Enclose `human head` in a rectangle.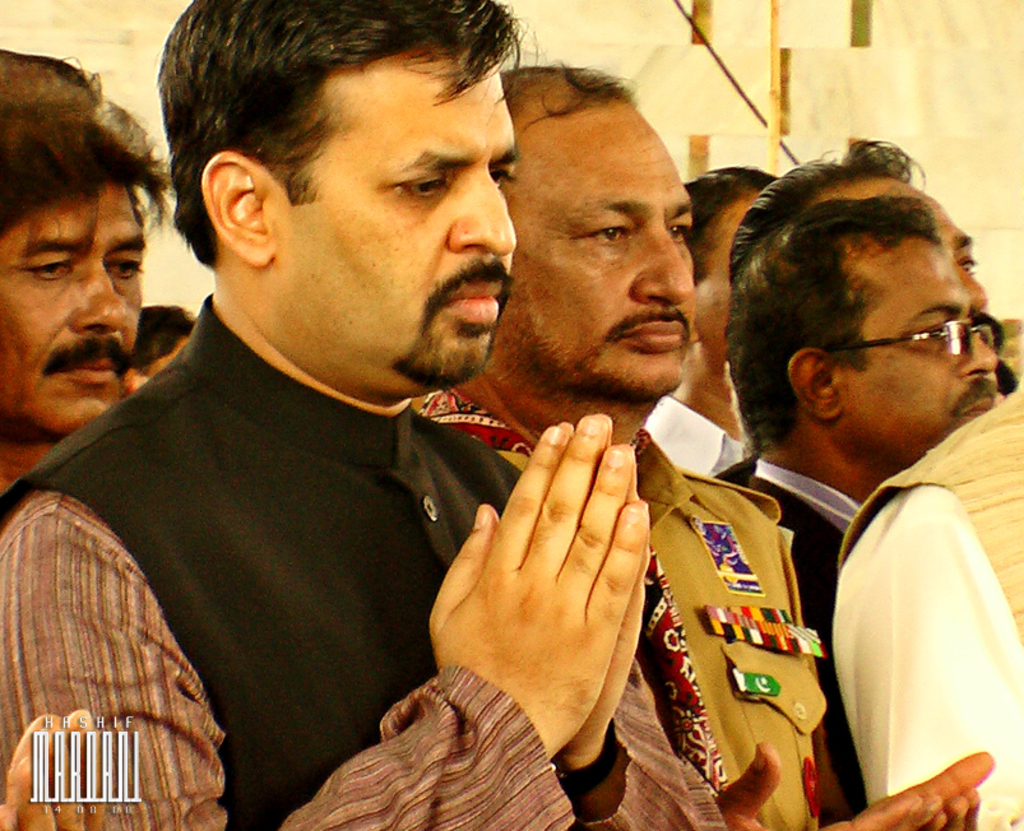
x1=0, y1=48, x2=159, y2=444.
